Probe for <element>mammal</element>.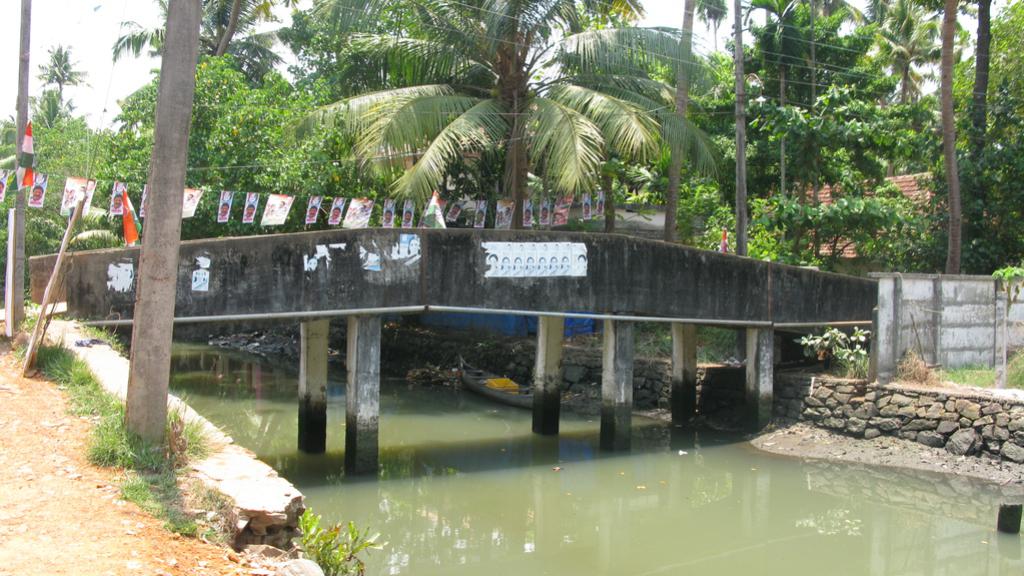
Probe result: 403:209:409:227.
